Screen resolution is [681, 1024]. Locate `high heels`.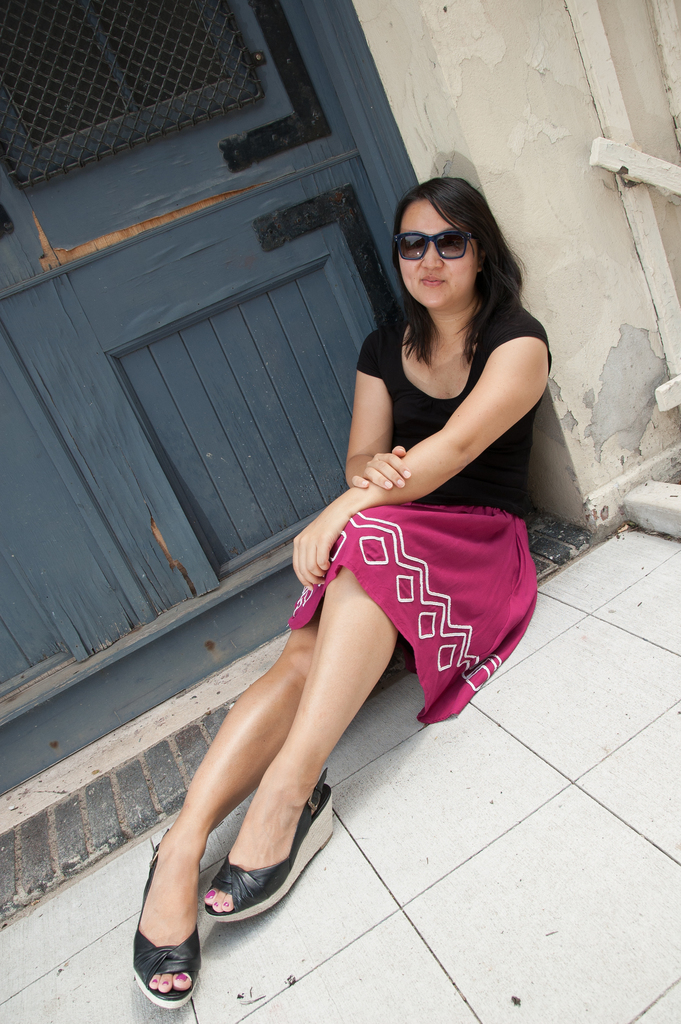
region(202, 767, 337, 920).
